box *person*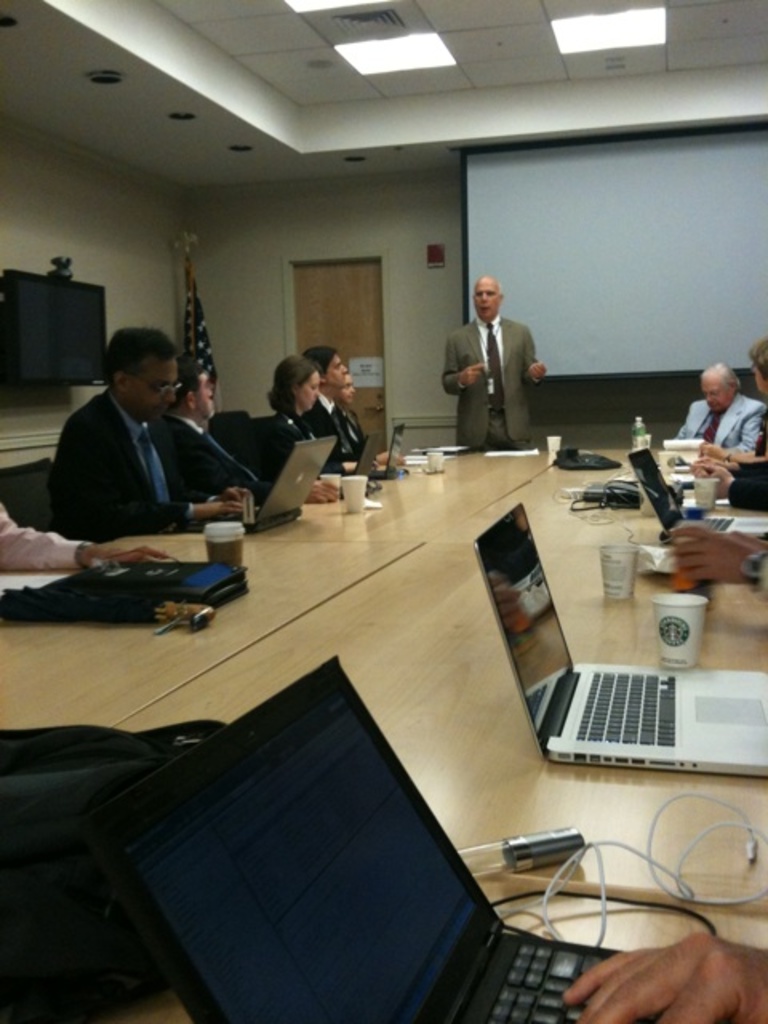
(670, 526, 766, 586)
